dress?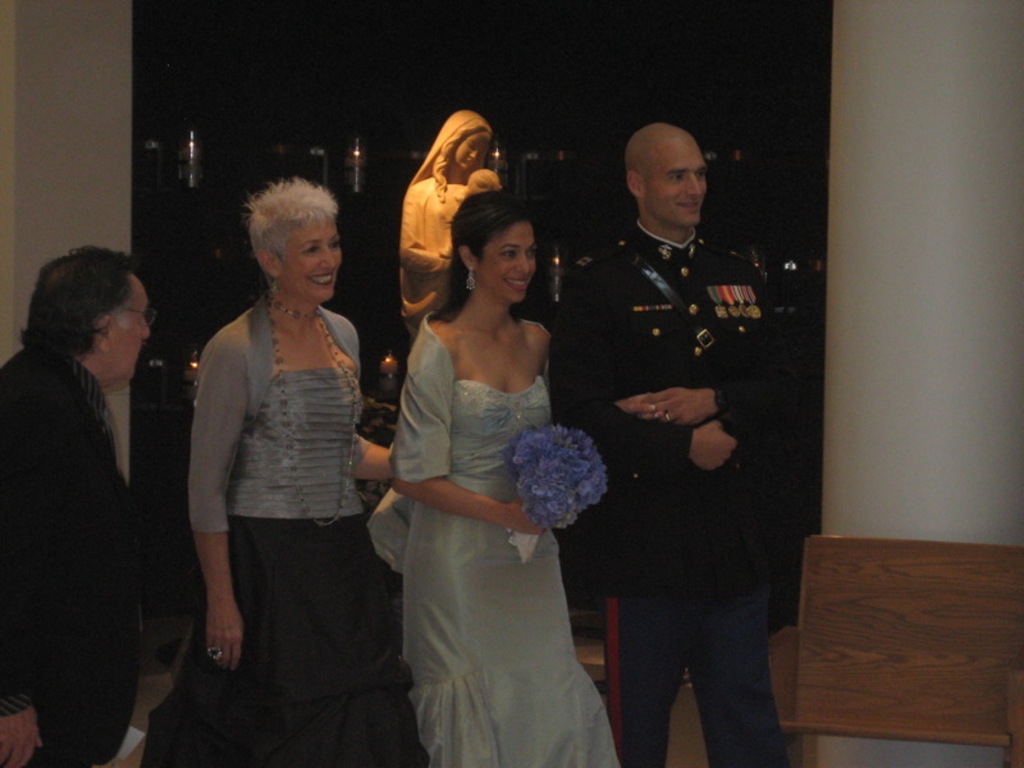
367:310:628:767
